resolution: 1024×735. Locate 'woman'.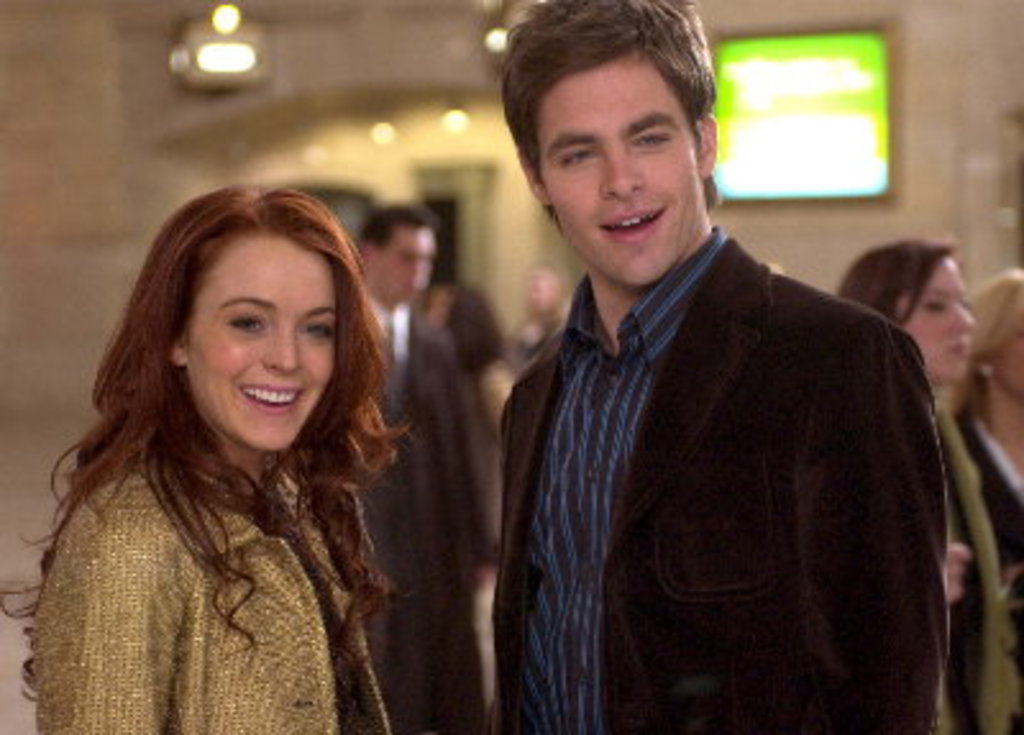
x1=835 y1=230 x2=1021 y2=732.
